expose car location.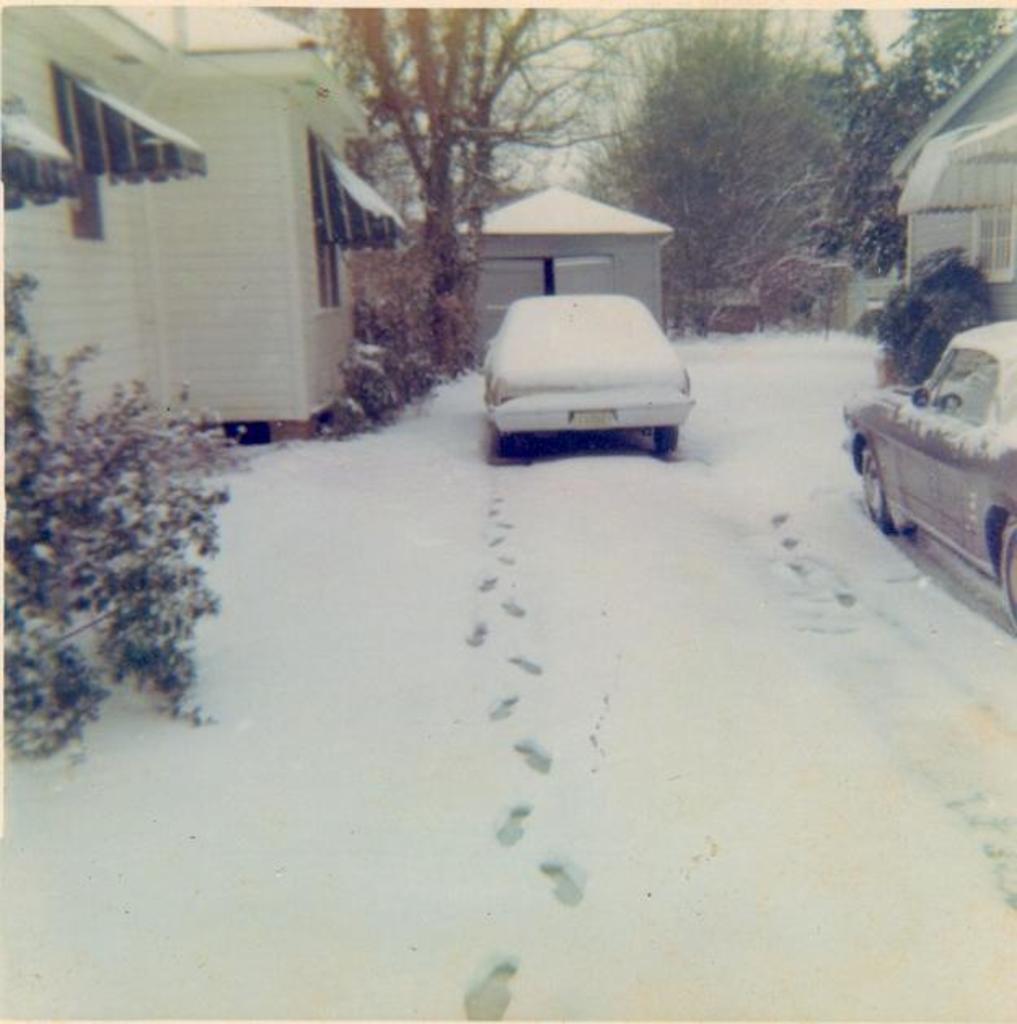
Exposed at <box>841,320,1015,625</box>.
